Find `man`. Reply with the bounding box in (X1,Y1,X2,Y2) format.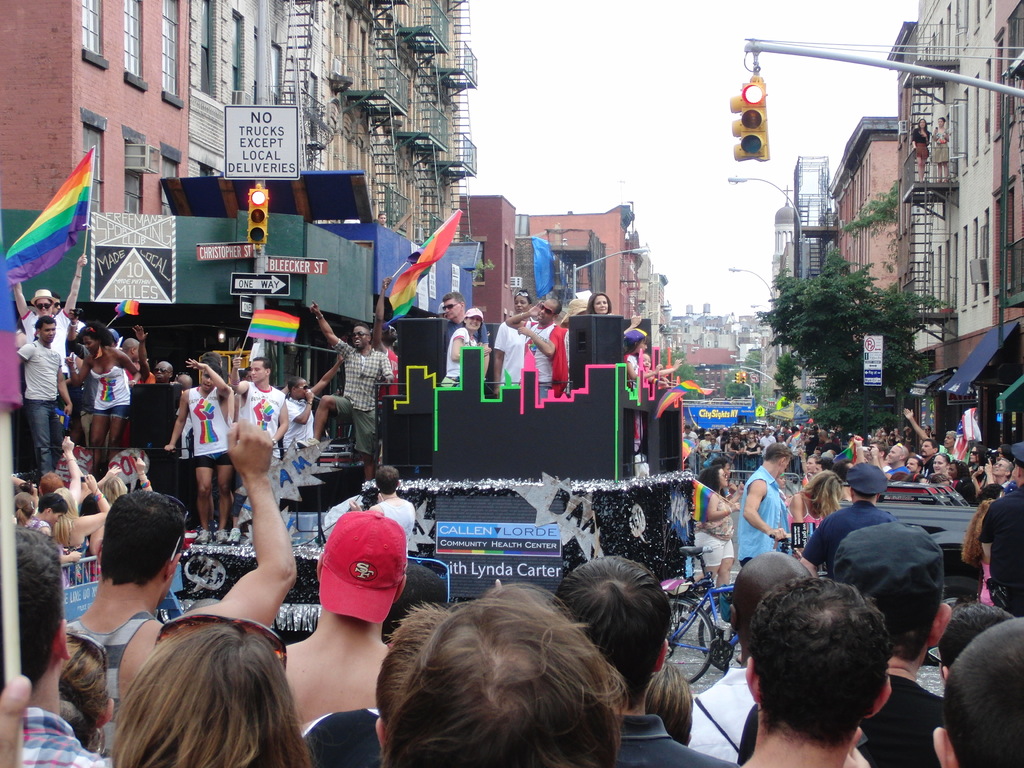
(293,300,396,486).
